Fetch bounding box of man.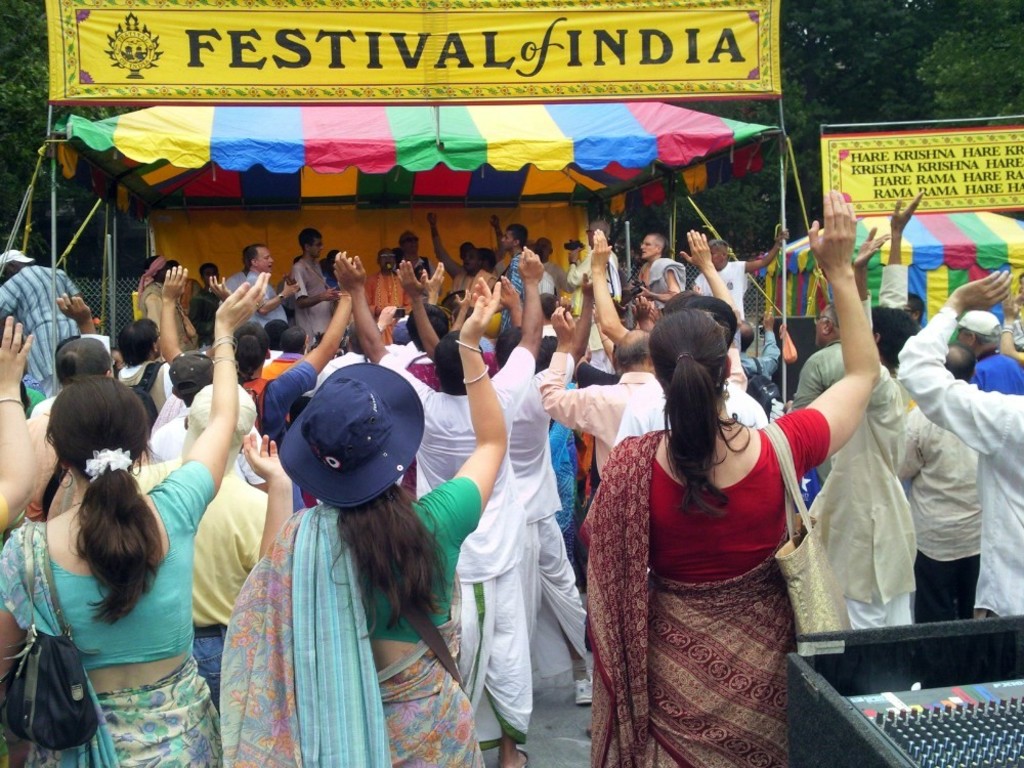
Bbox: detection(534, 238, 566, 290).
